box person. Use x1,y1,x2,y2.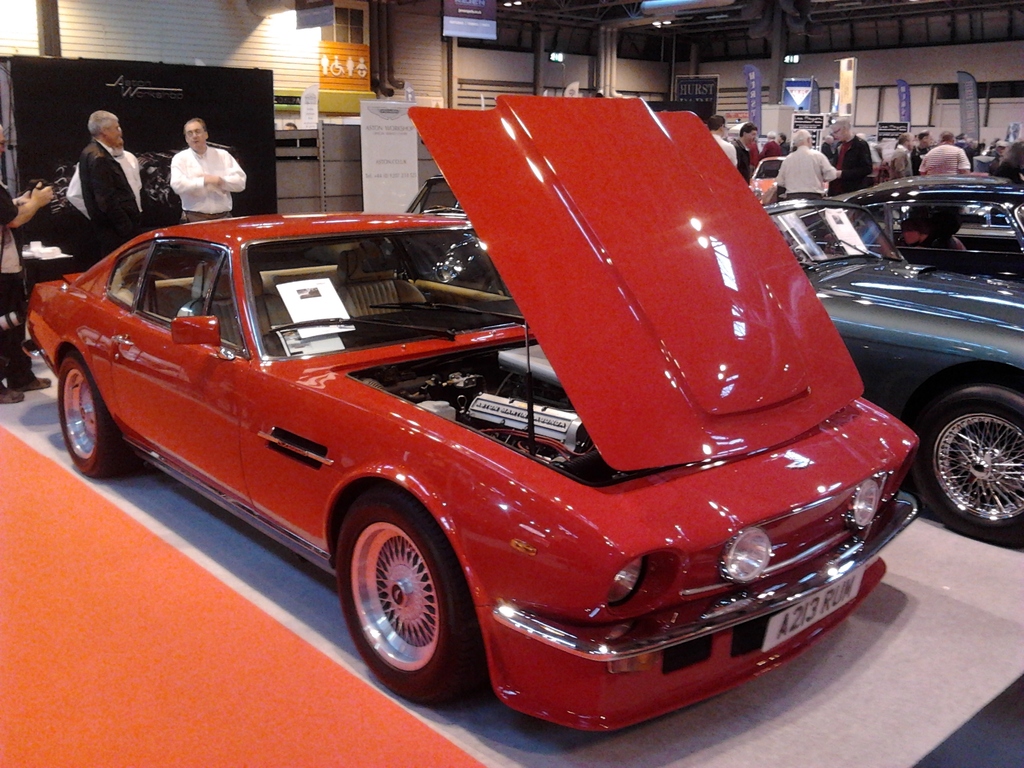
701,108,737,172.
